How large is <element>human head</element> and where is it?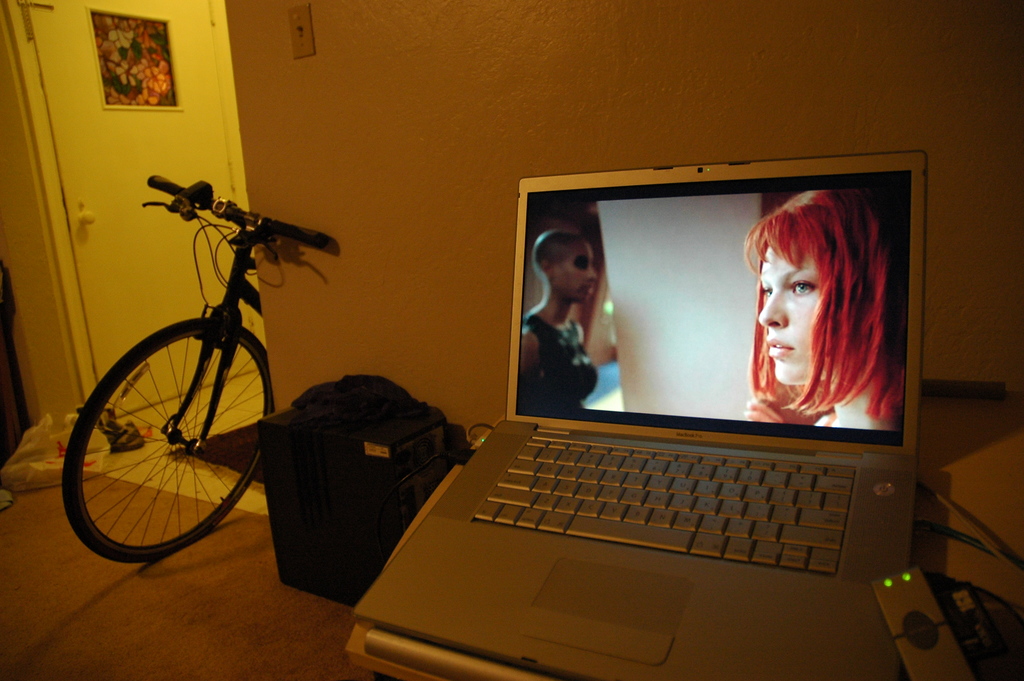
Bounding box: x1=530, y1=228, x2=595, y2=307.
